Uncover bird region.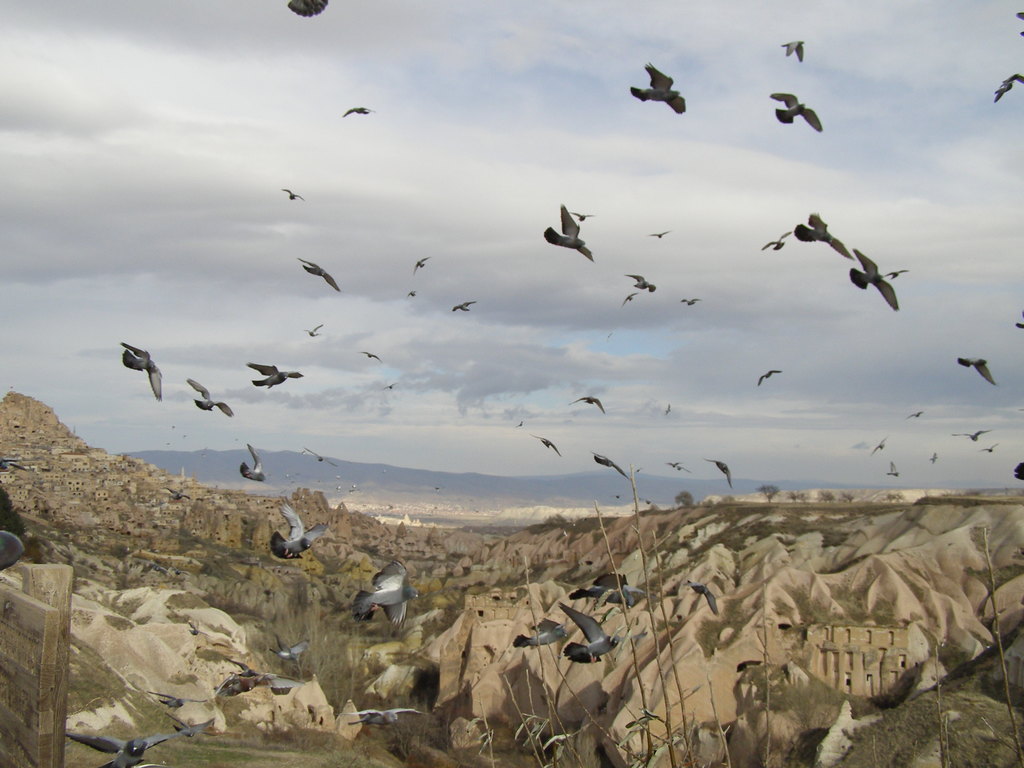
Uncovered: (625, 269, 659, 296).
